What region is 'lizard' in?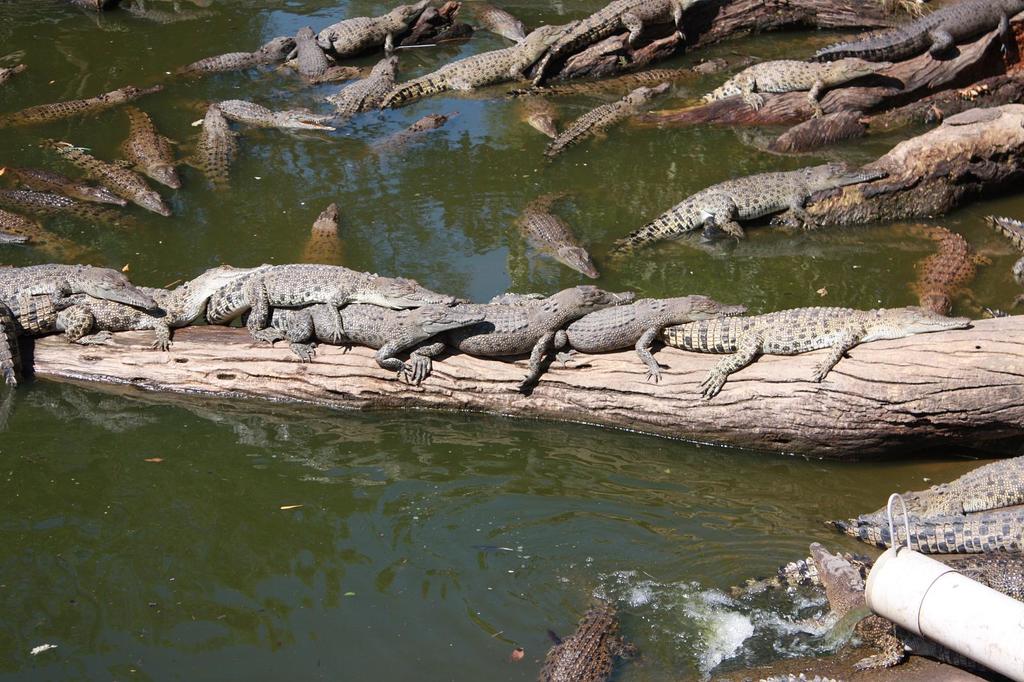
region(670, 296, 973, 389).
